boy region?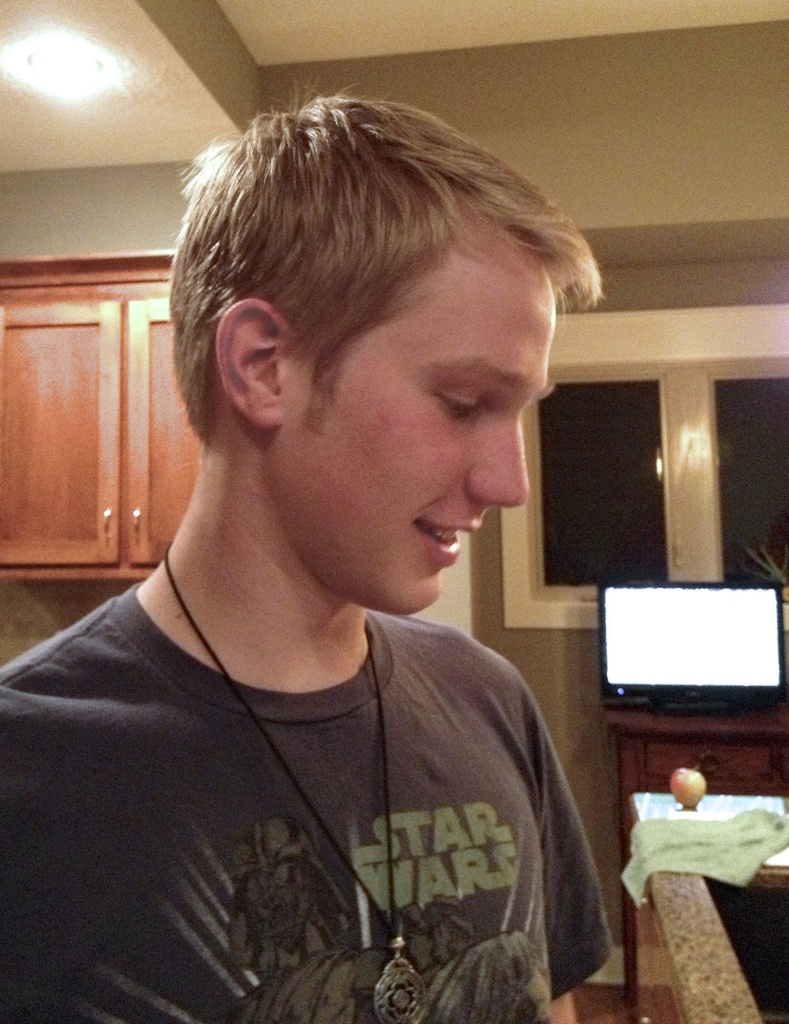
[0,92,604,1023]
